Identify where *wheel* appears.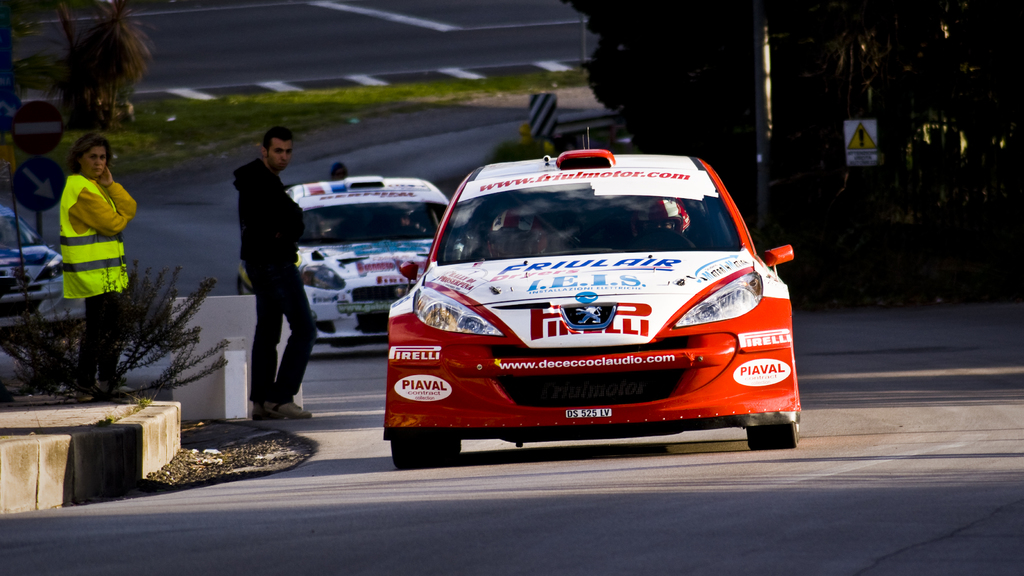
Appears at box(744, 420, 803, 451).
